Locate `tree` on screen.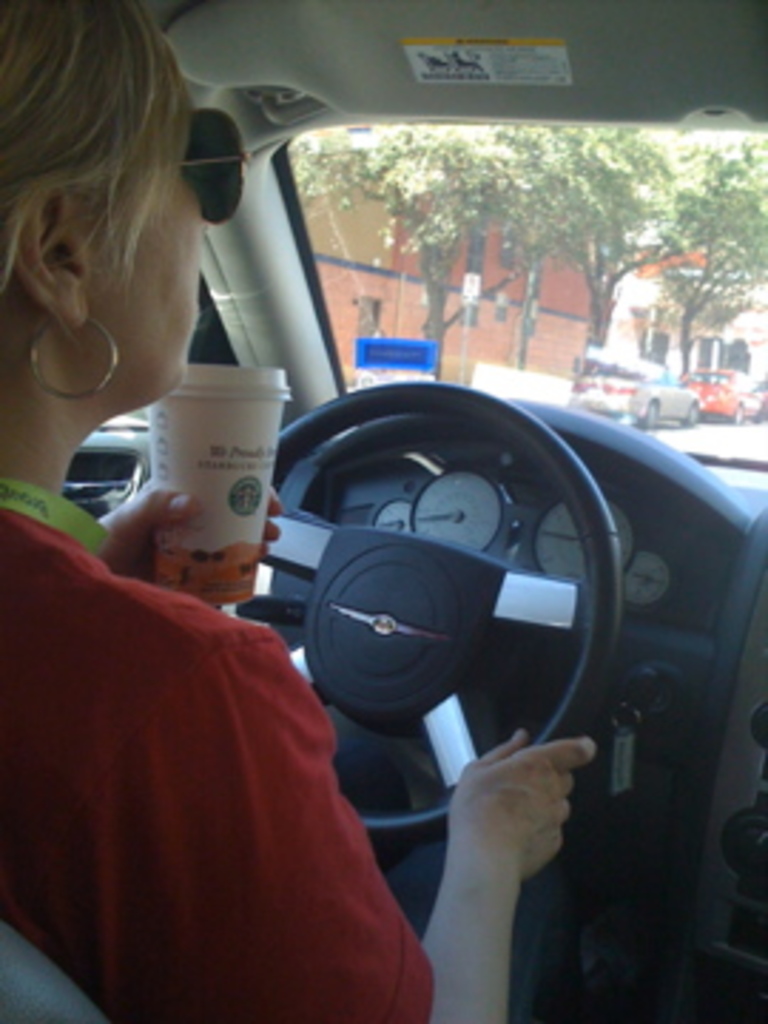
On screen at (356, 119, 674, 353).
